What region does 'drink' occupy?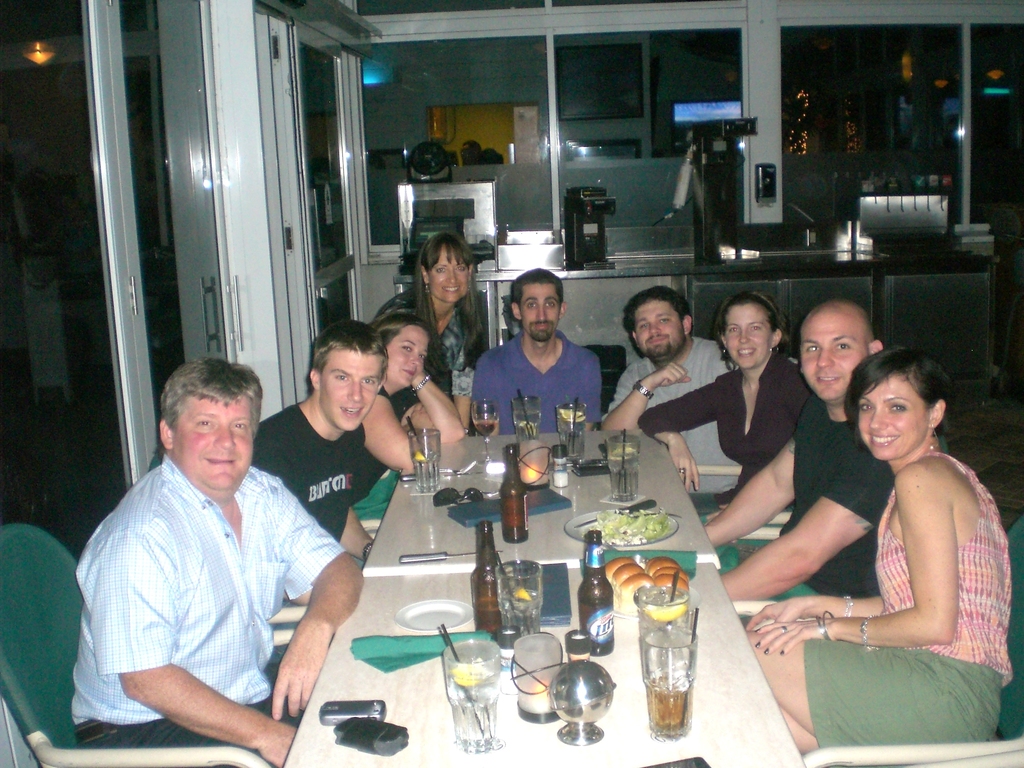
[left=499, top=591, right=545, bottom=637].
